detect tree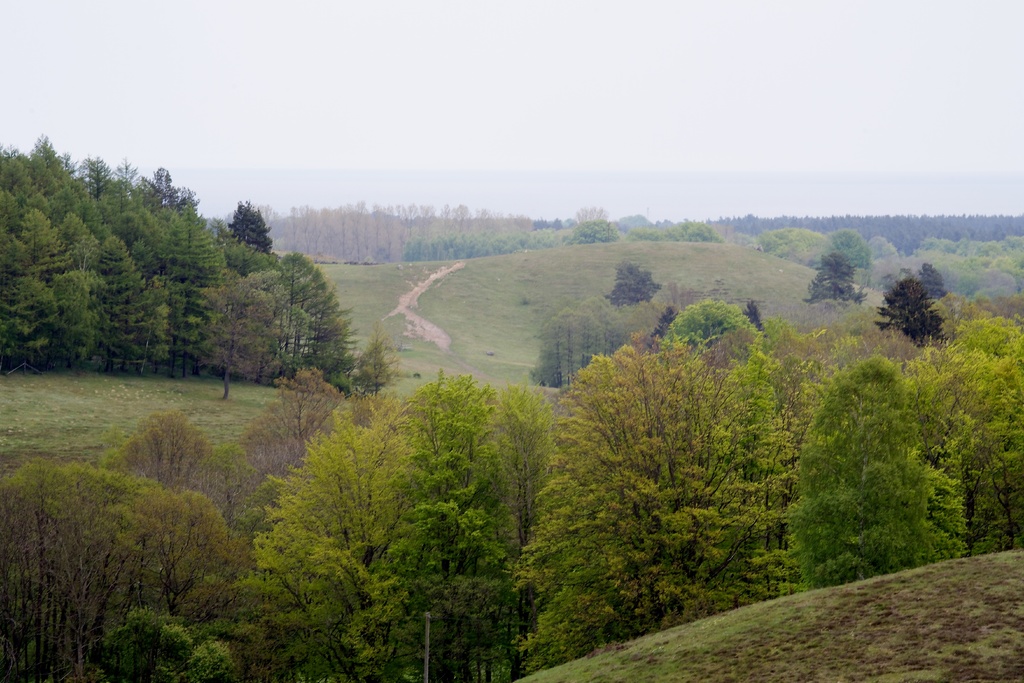
detection(801, 252, 871, 309)
